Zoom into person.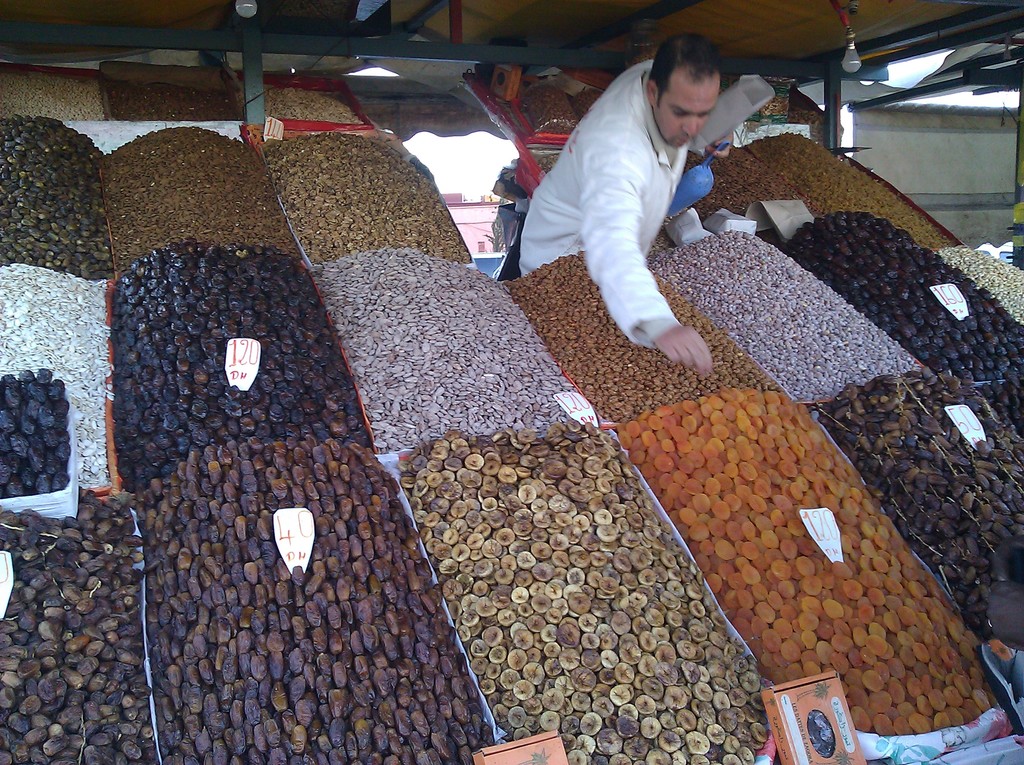
Zoom target: 513 29 734 381.
